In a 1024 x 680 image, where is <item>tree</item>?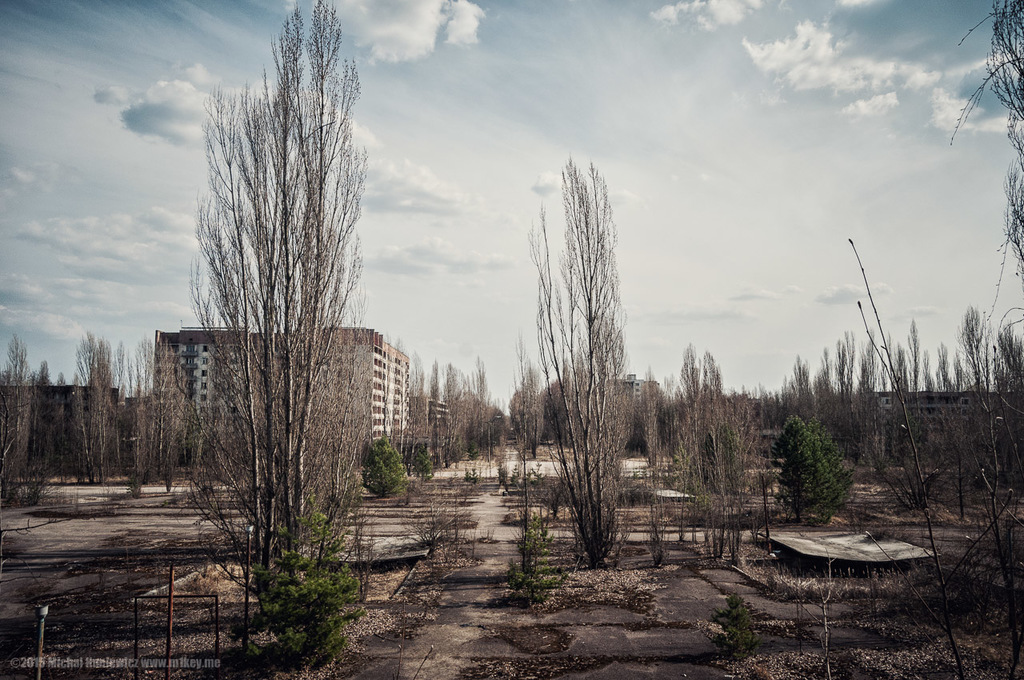
bbox=(167, 10, 399, 620).
